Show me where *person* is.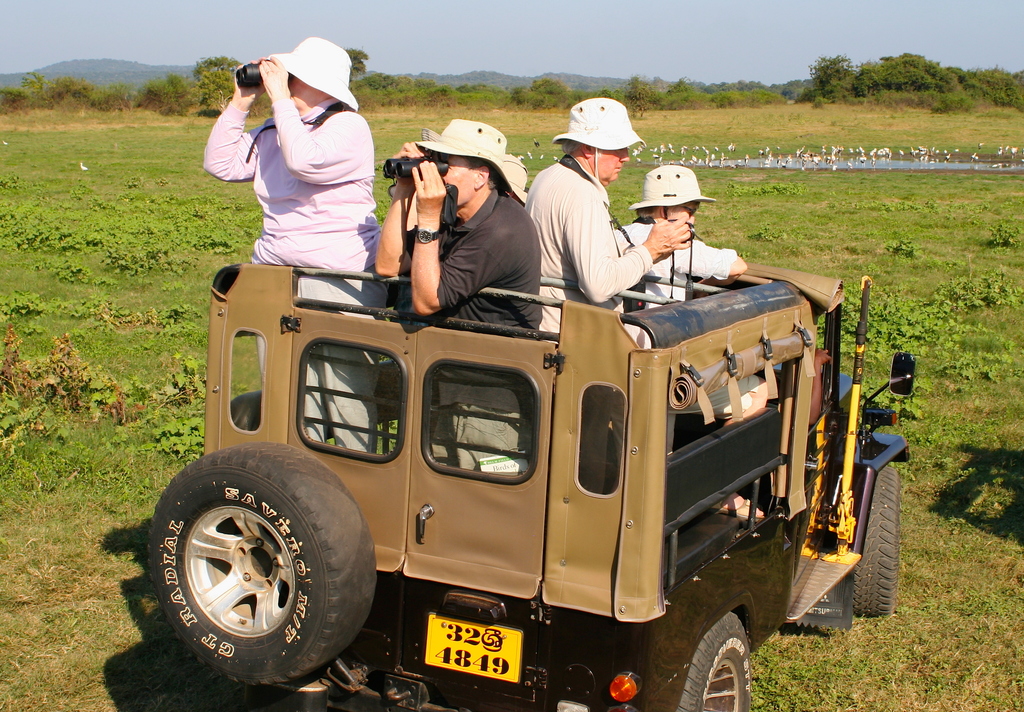
*person* is at bbox(199, 36, 394, 453).
